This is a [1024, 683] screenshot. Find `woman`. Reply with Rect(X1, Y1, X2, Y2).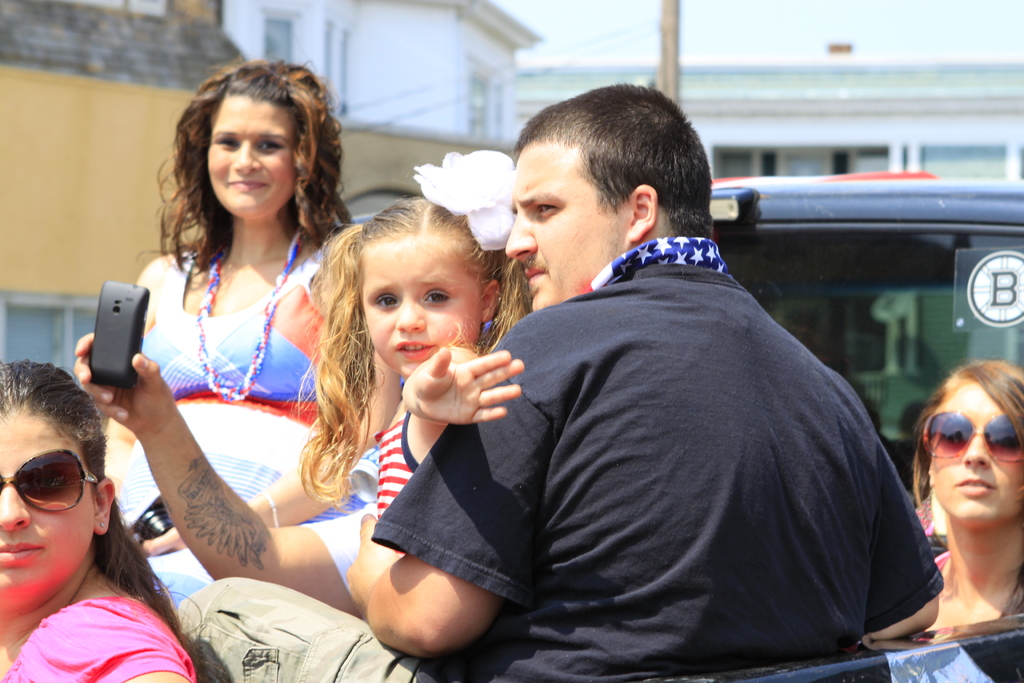
Rect(0, 365, 243, 682).
